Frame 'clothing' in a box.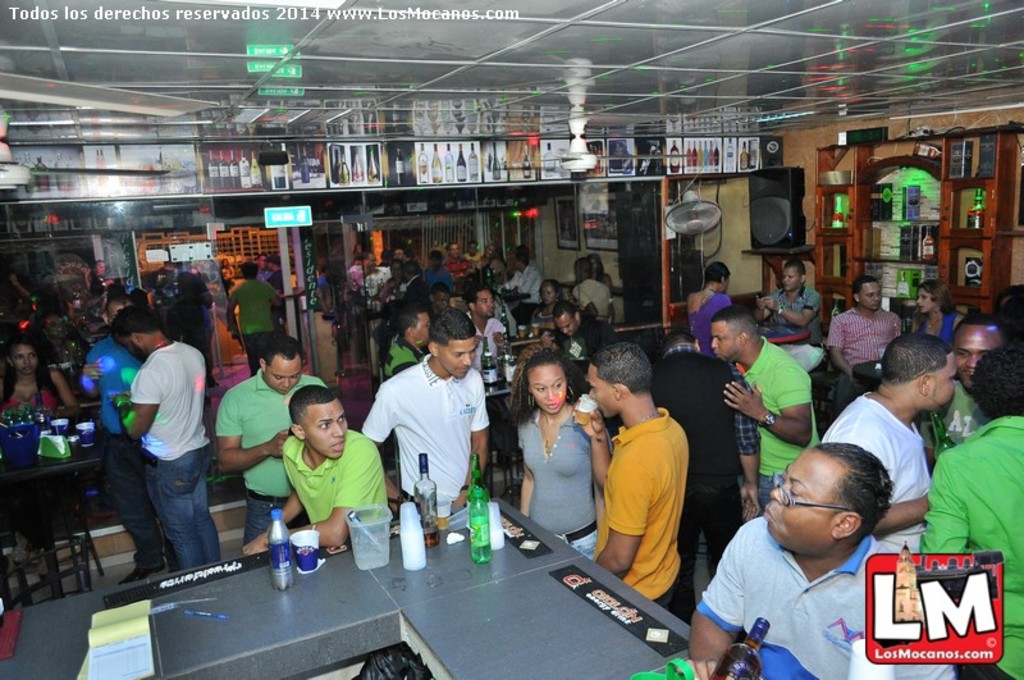
left=513, top=398, right=600, bottom=558.
